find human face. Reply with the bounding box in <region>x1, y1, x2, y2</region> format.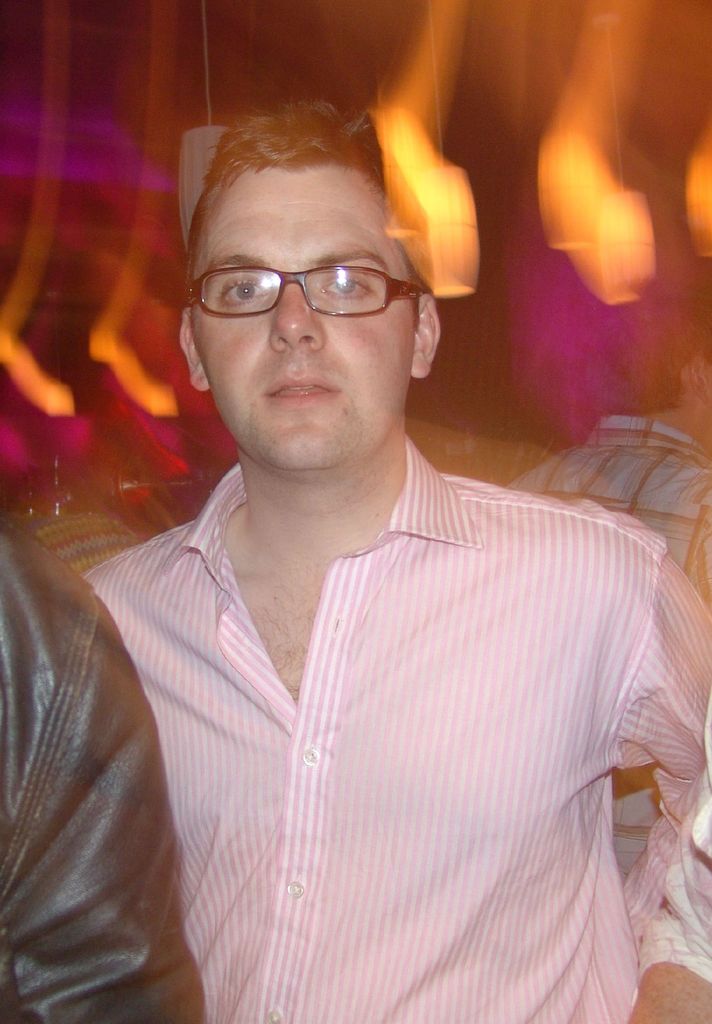
<region>188, 162, 420, 465</region>.
